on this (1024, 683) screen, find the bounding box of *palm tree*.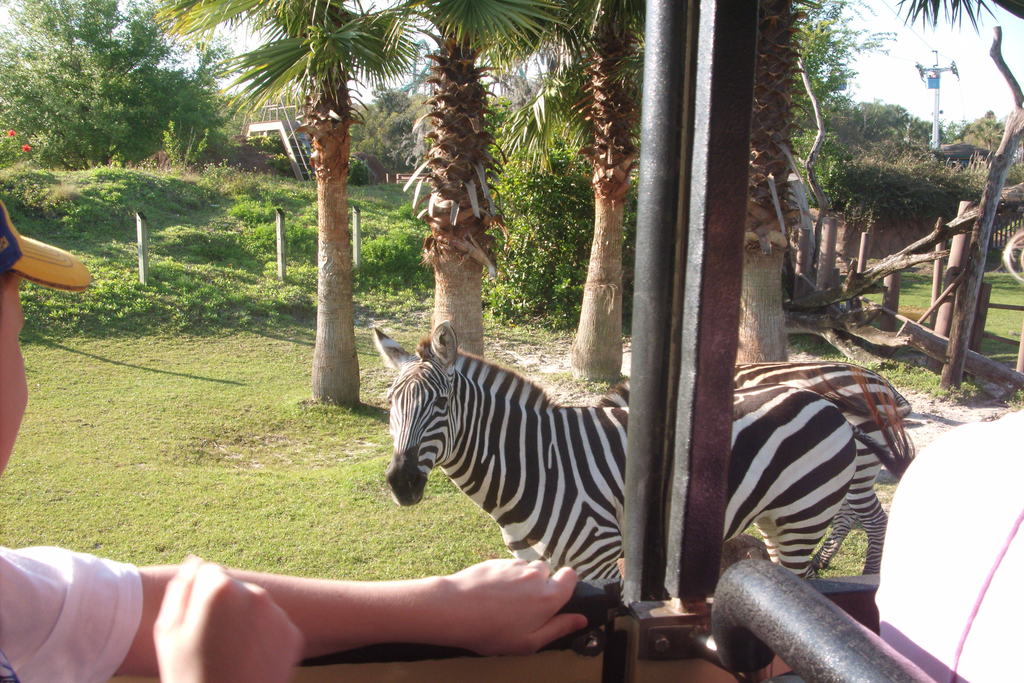
Bounding box: box=[236, 24, 409, 403].
